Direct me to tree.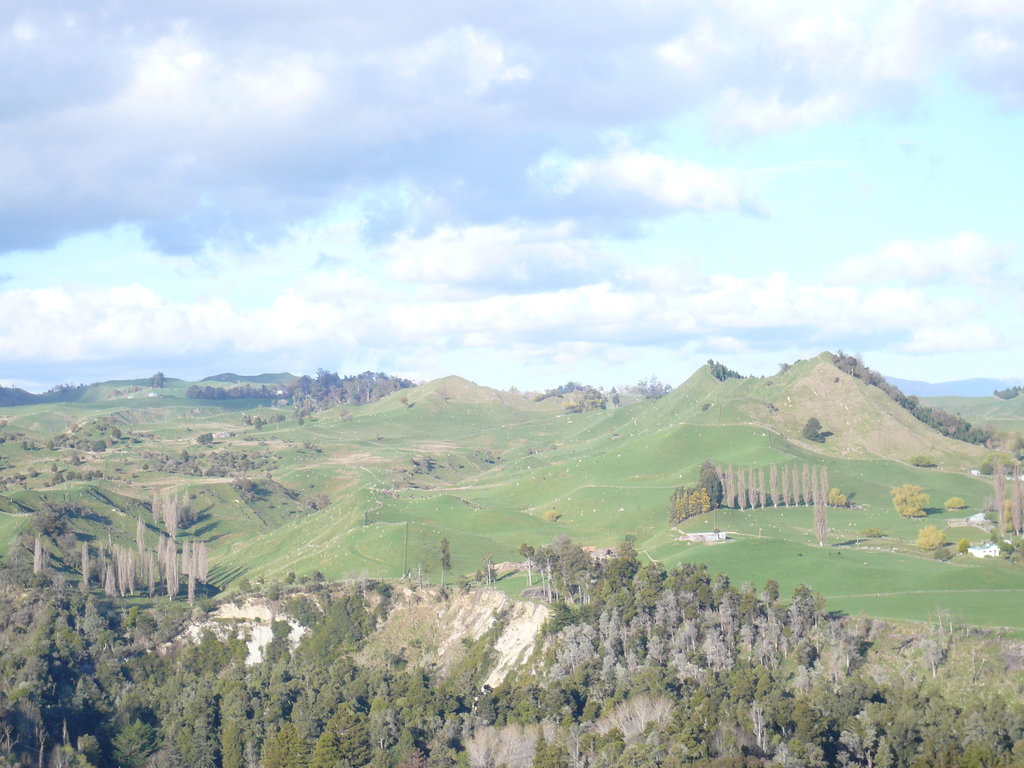
Direction: select_region(780, 466, 790, 508).
